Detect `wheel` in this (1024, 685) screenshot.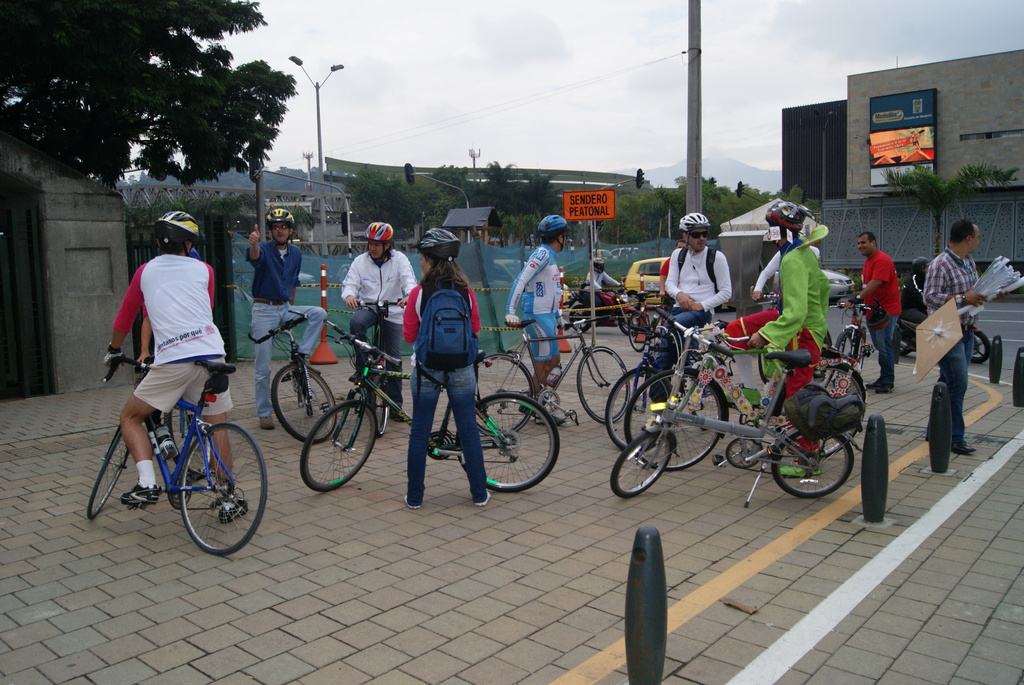
Detection: [835,332,853,354].
